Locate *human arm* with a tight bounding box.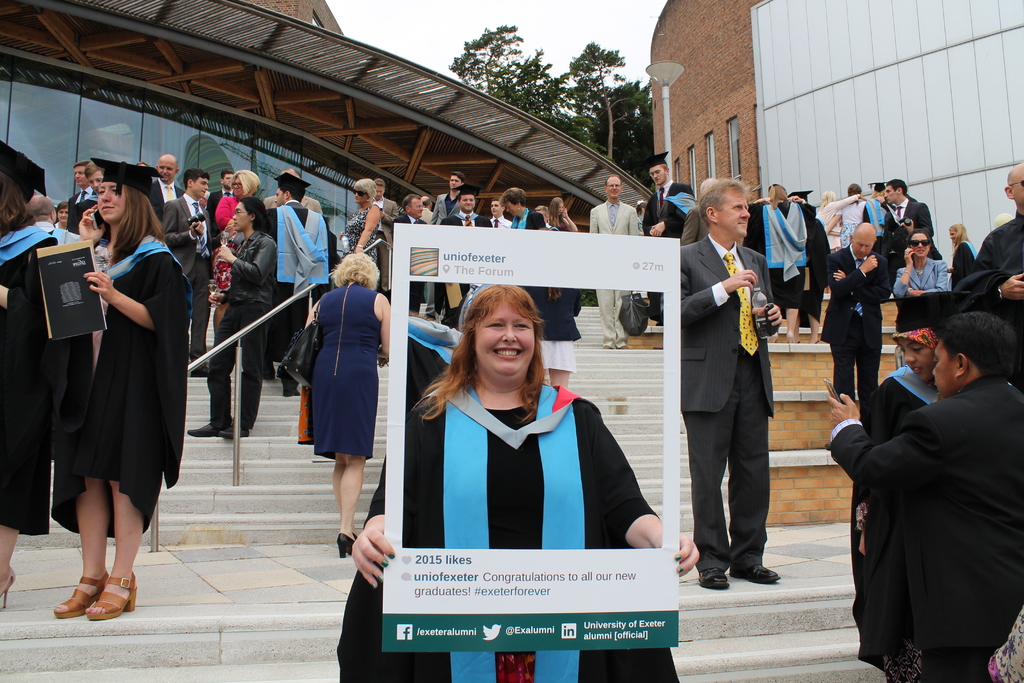
detection(628, 207, 637, 233).
